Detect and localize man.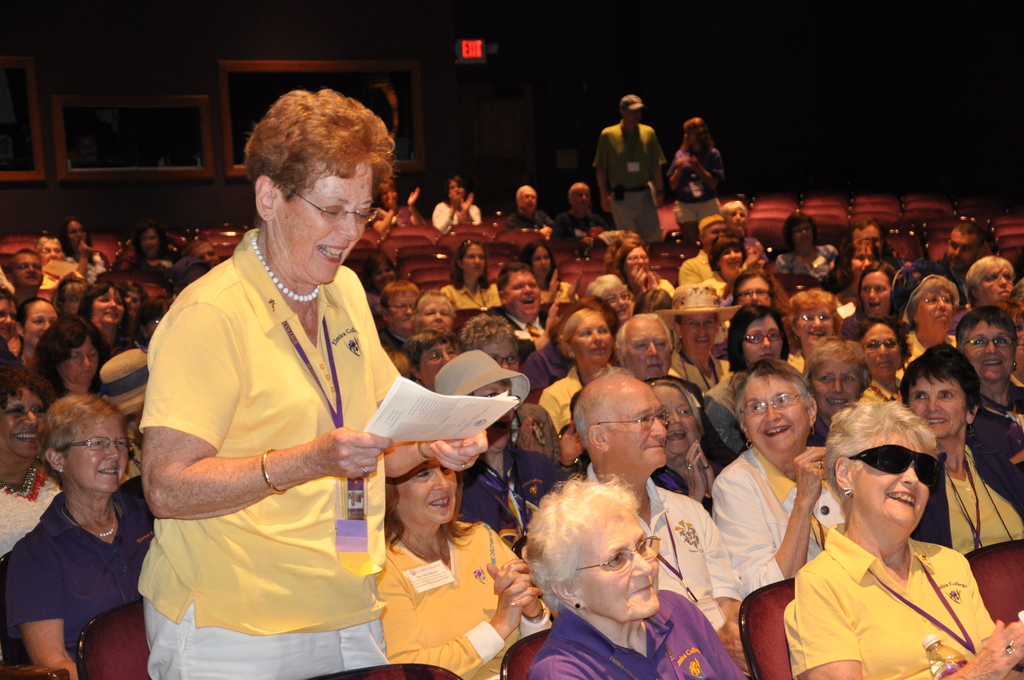
Localized at bbox(0, 250, 44, 312).
